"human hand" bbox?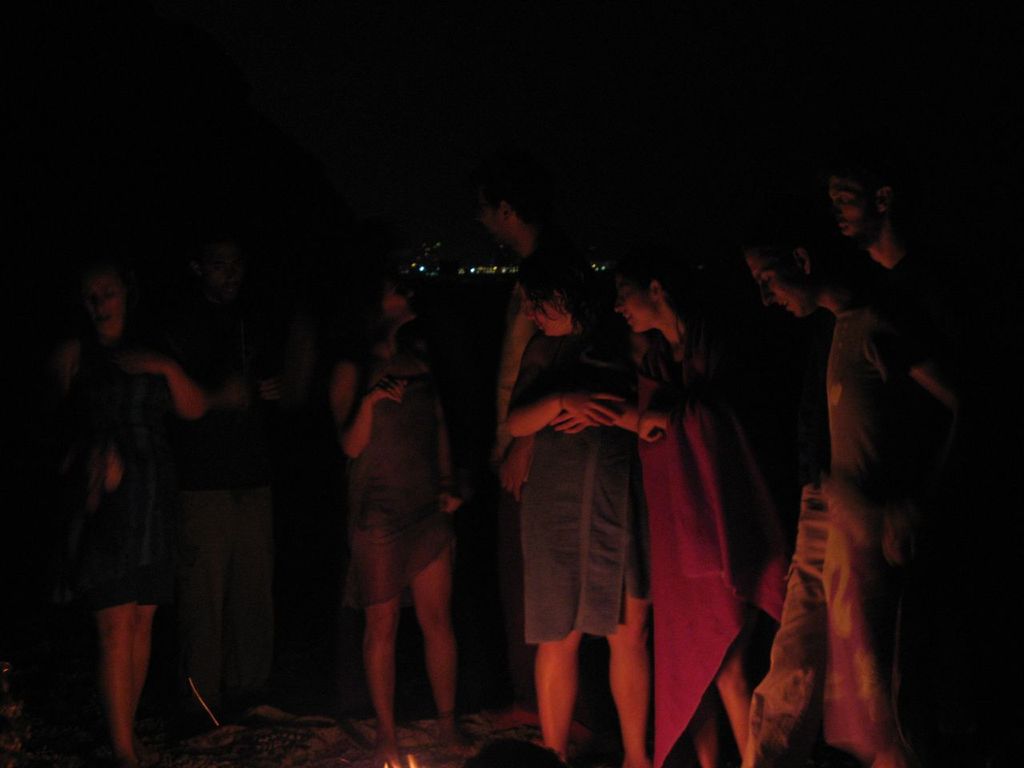
locate(260, 374, 282, 406)
